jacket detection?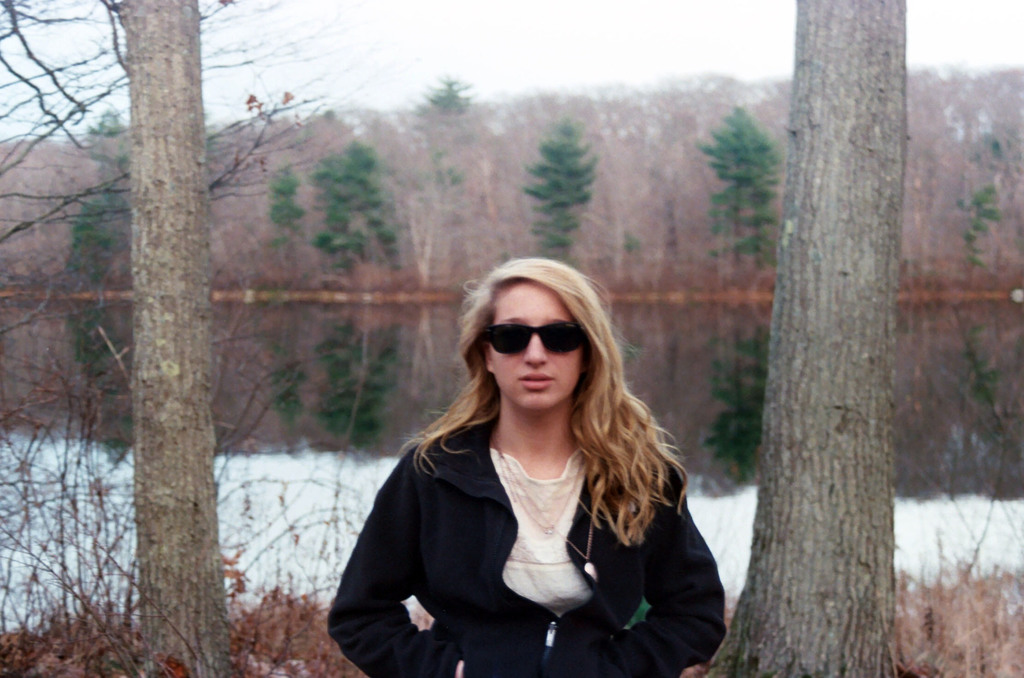
(326,418,726,677)
